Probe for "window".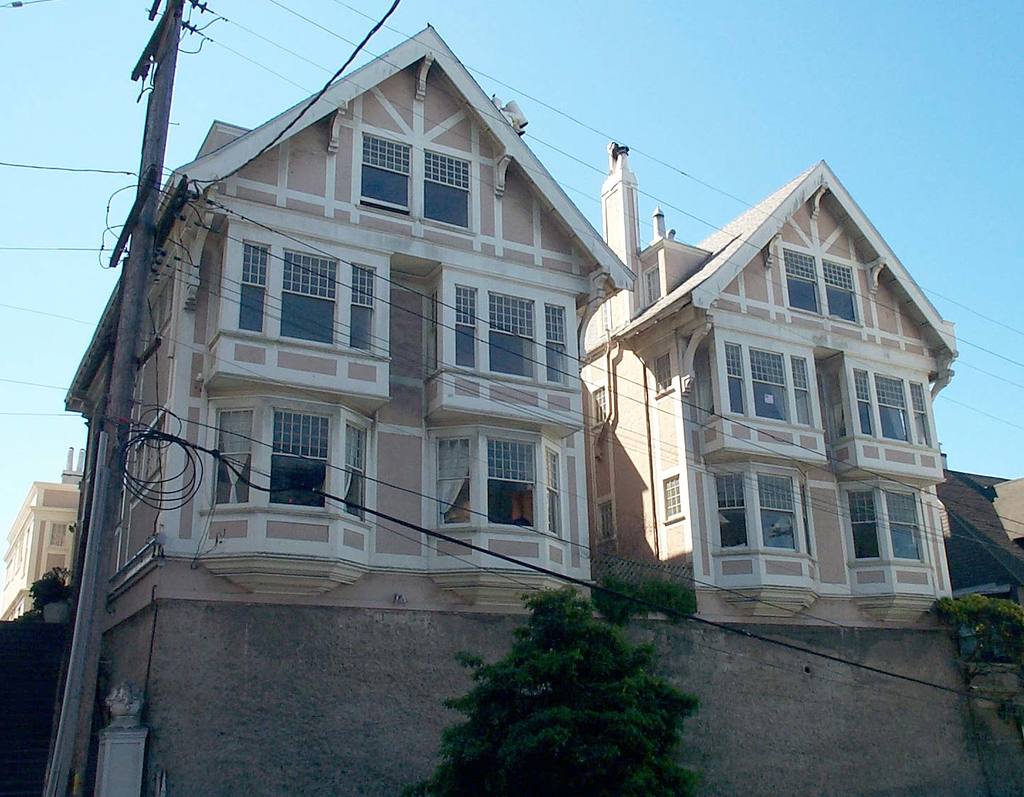
Probe result: (left=210, top=411, right=258, bottom=503).
